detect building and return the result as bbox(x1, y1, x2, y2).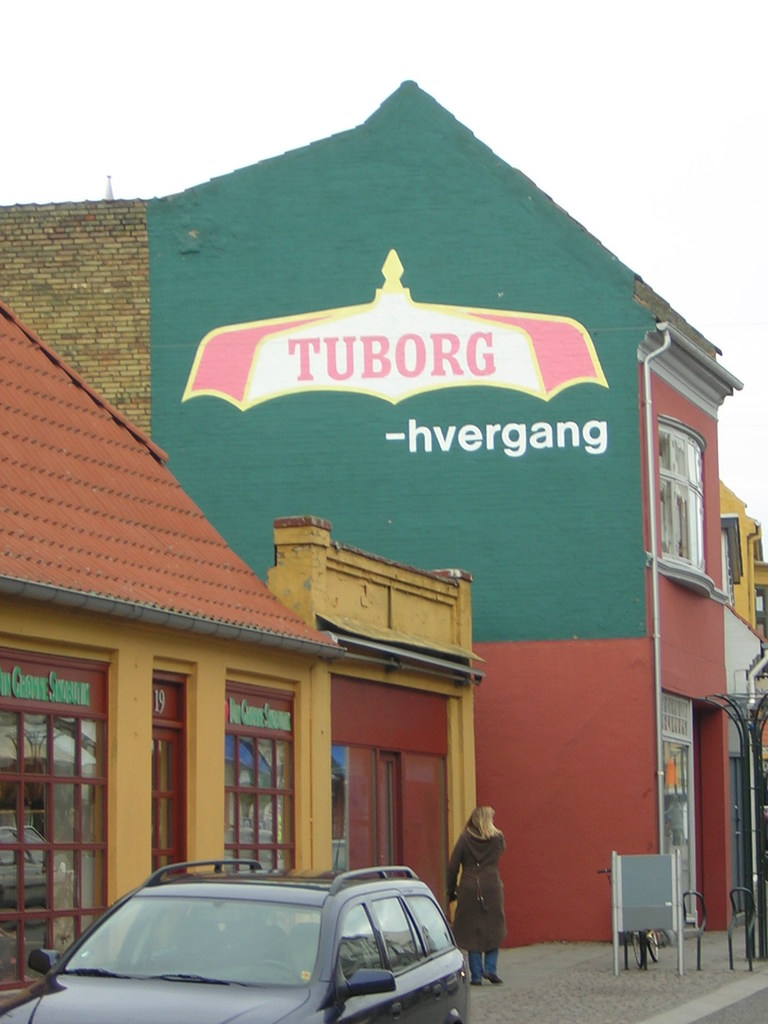
bbox(0, 83, 767, 998).
